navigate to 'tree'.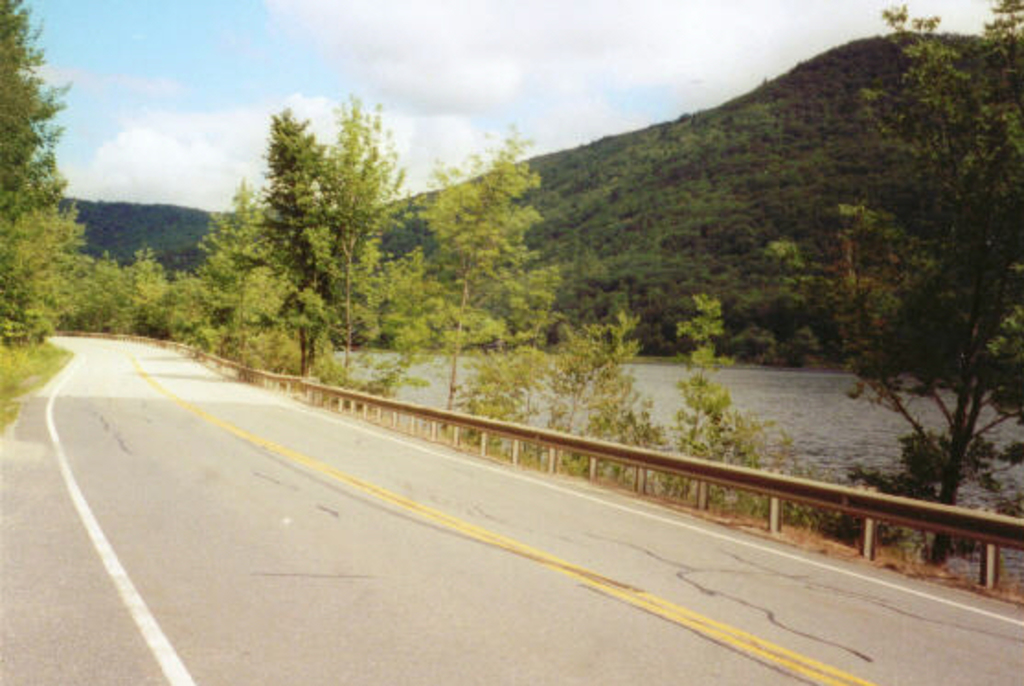
Navigation target: region(55, 243, 105, 331).
